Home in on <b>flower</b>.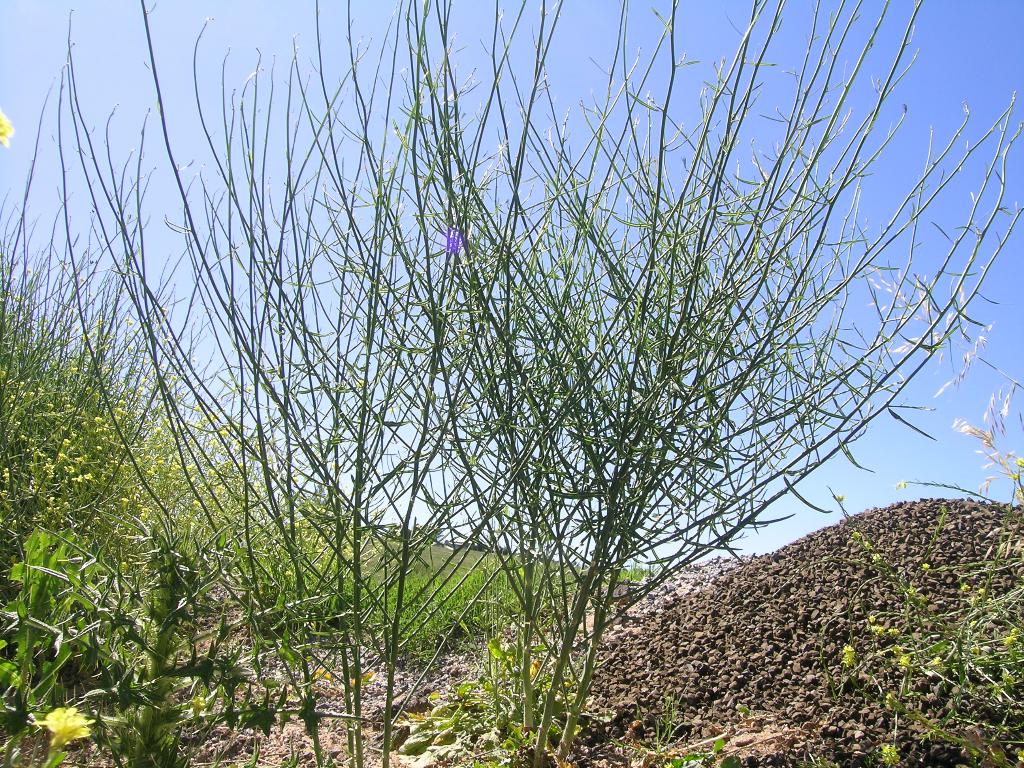
Homed in at [41,703,95,748].
